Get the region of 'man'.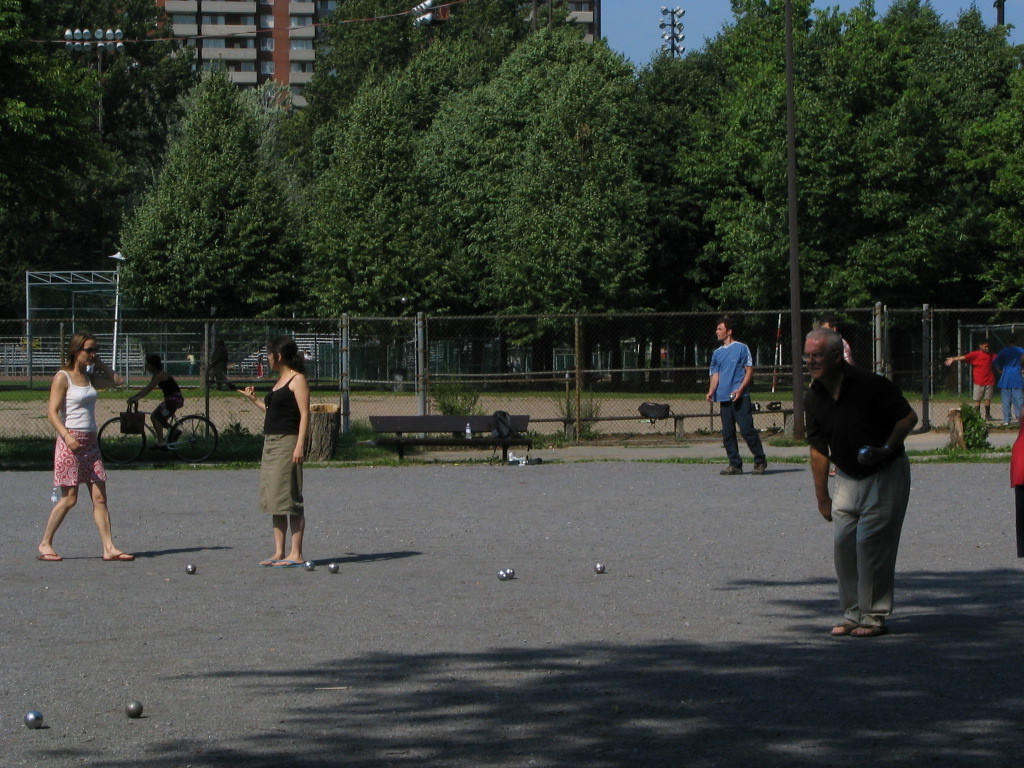
<region>186, 353, 198, 375</region>.
